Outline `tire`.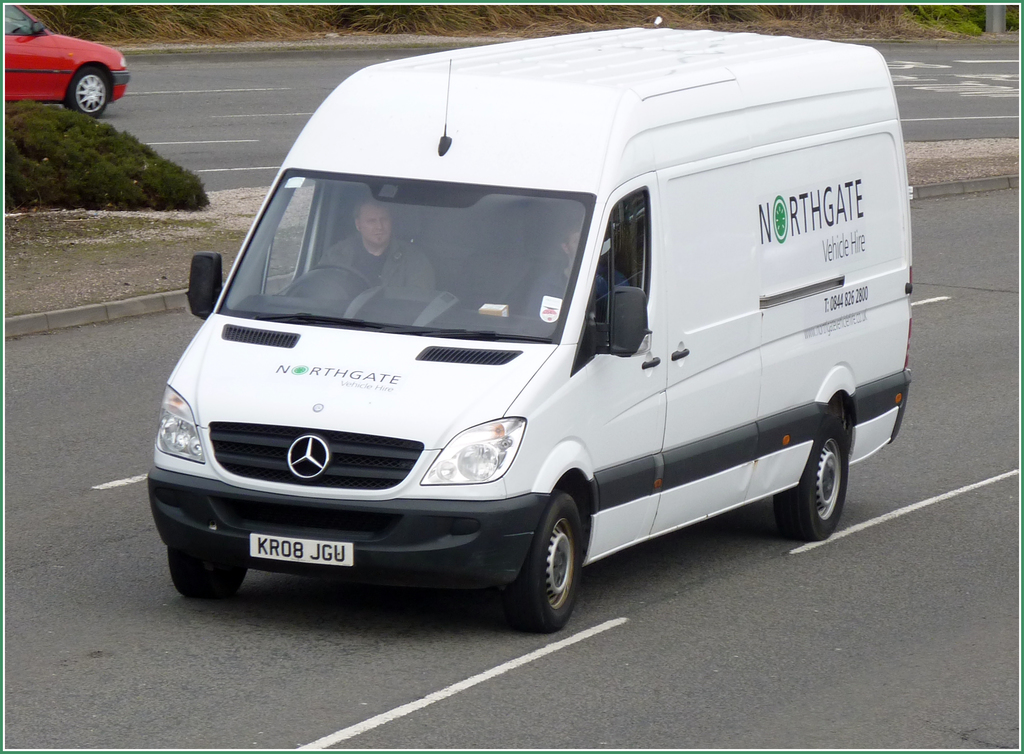
Outline: (495,491,591,628).
